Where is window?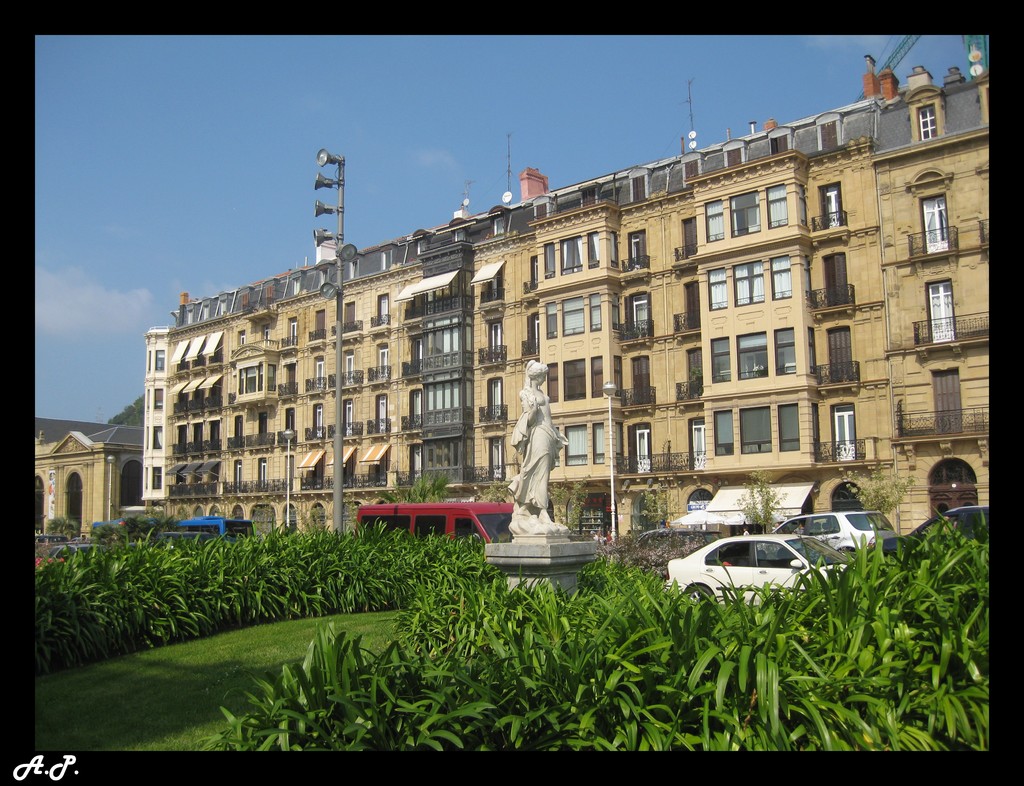
bbox=(587, 291, 602, 331).
